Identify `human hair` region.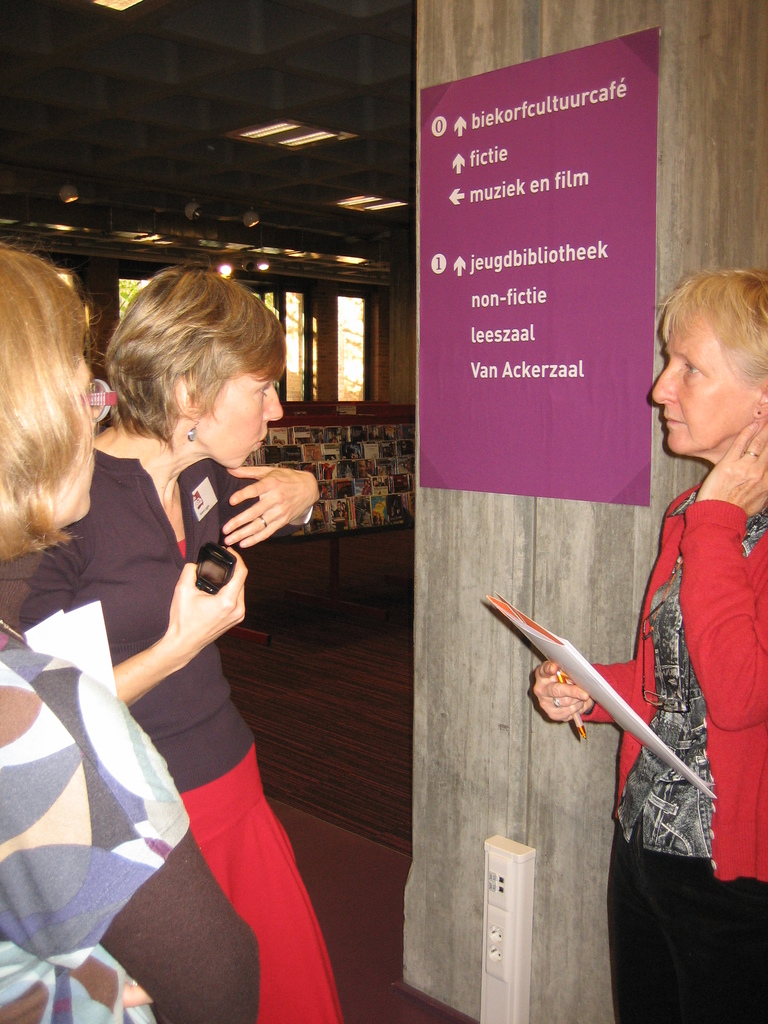
Region: pyautogui.locateOnScreen(0, 239, 102, 561).
